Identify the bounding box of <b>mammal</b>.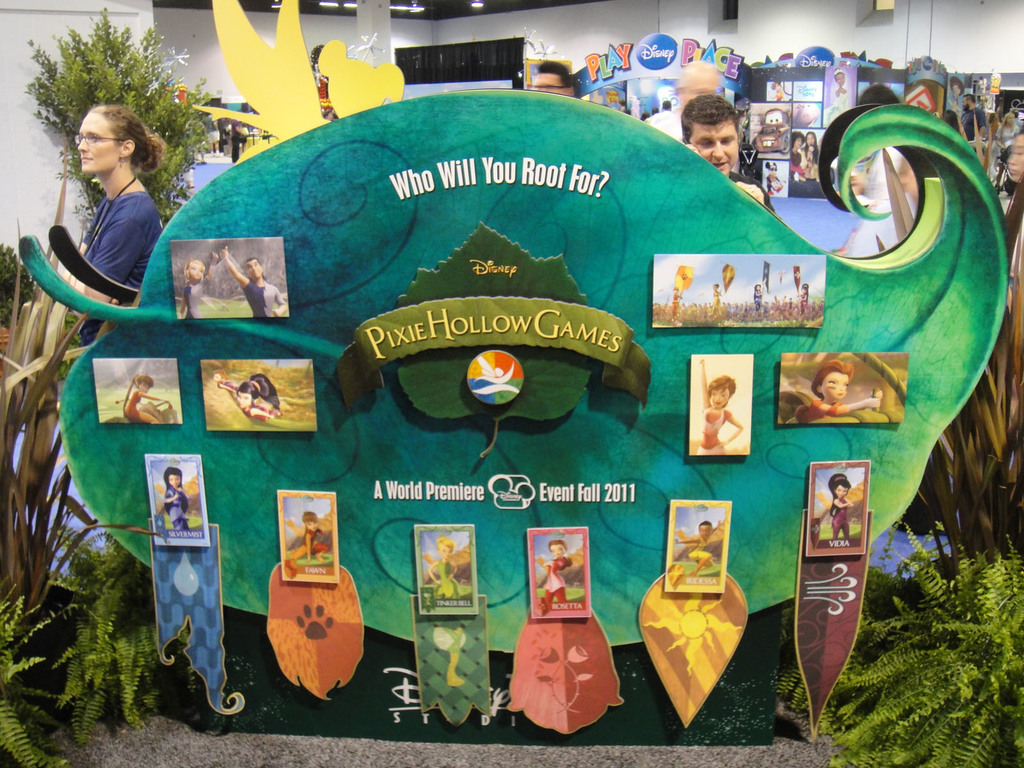
[left=289, top=512, right=330, bottom=561].
